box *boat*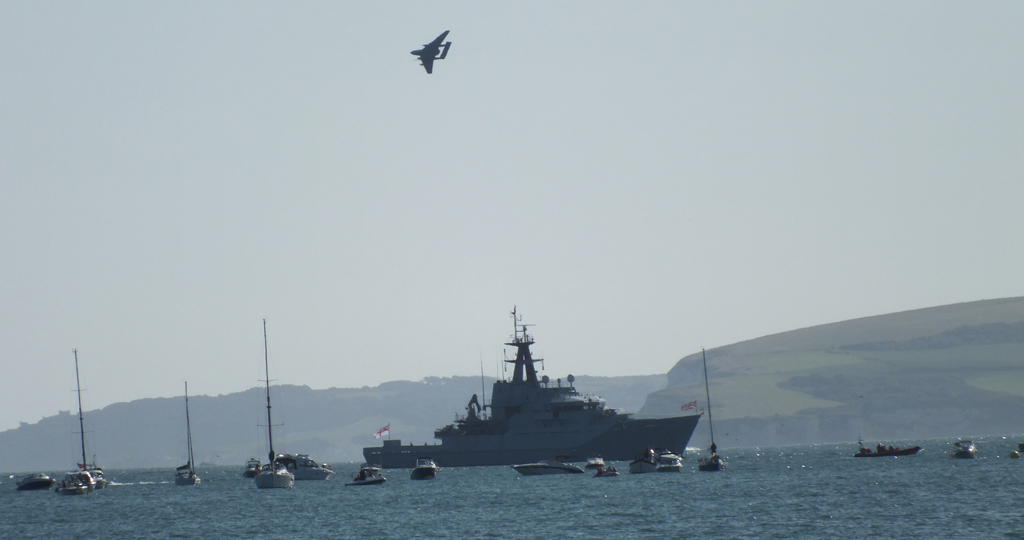
Rect(406, 453, 444, 489)
